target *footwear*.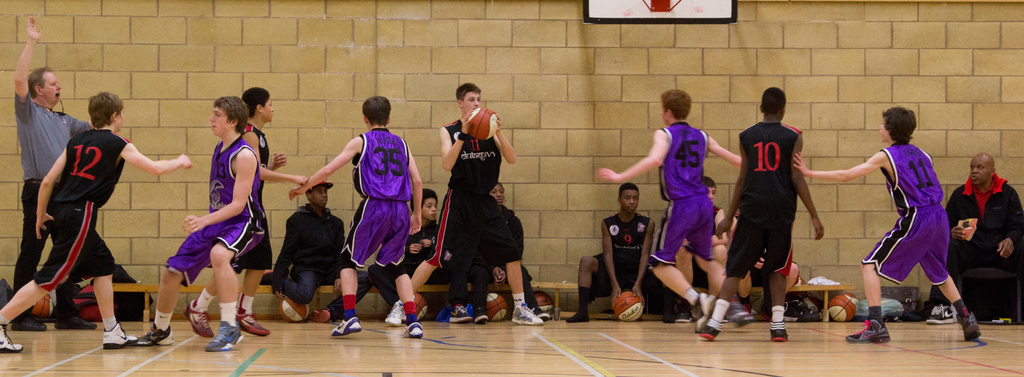
Target region: <box>181,299,213,338</box>.
